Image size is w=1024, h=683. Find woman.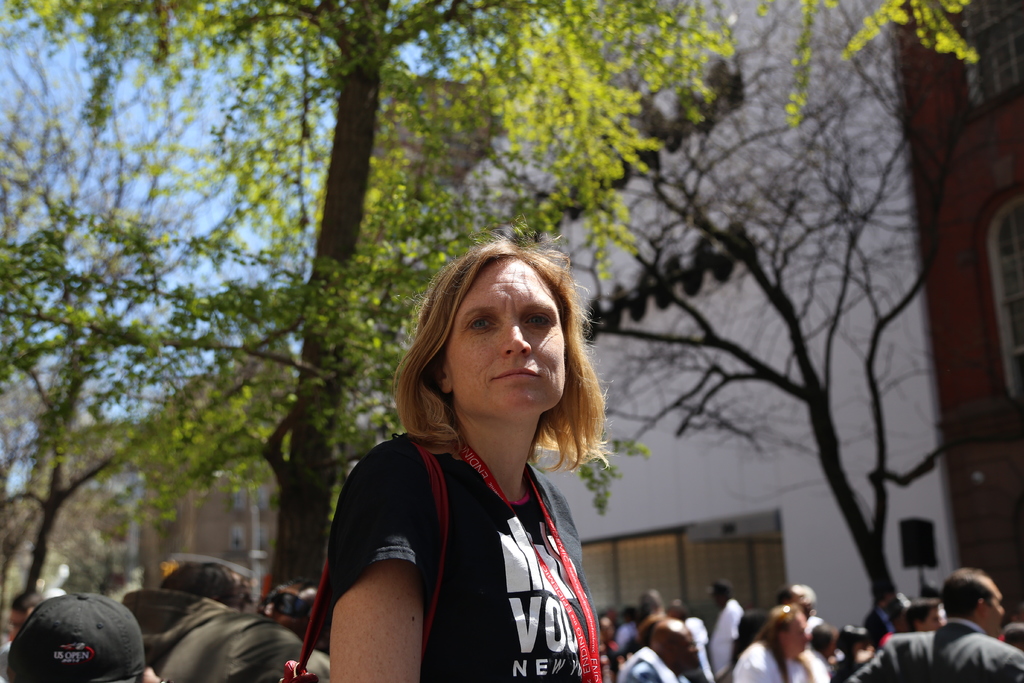
730, 607, 820, 682.
